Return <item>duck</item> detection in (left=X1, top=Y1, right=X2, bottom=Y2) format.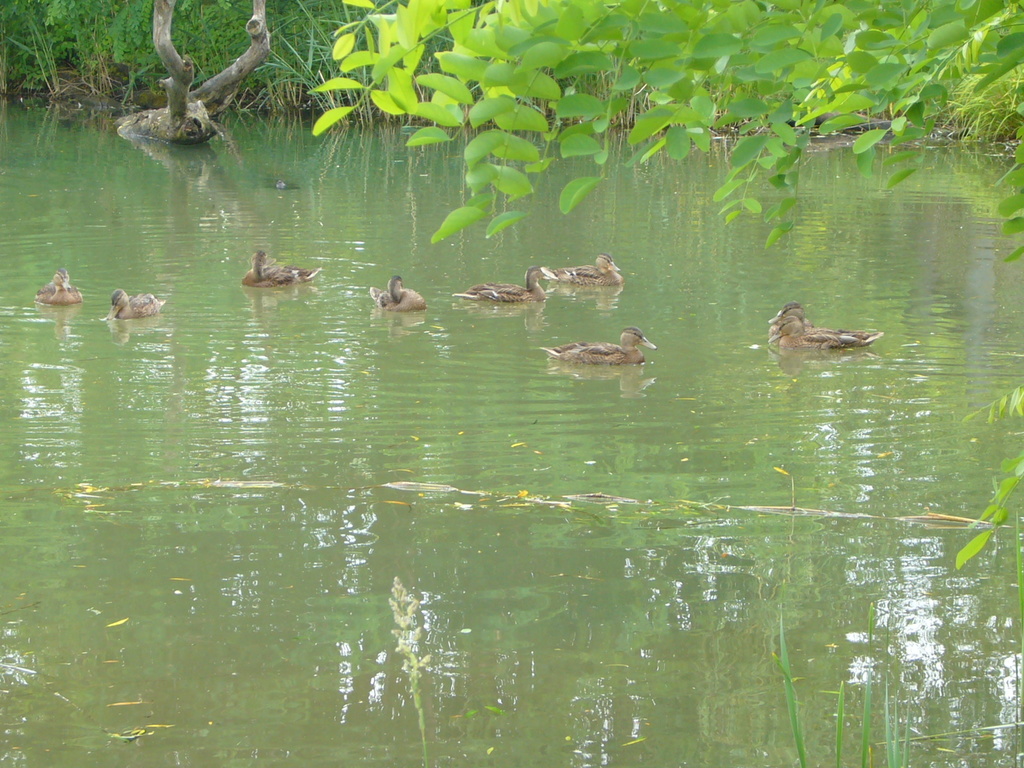
(left=541, top=246, right=639, bottom=289).
